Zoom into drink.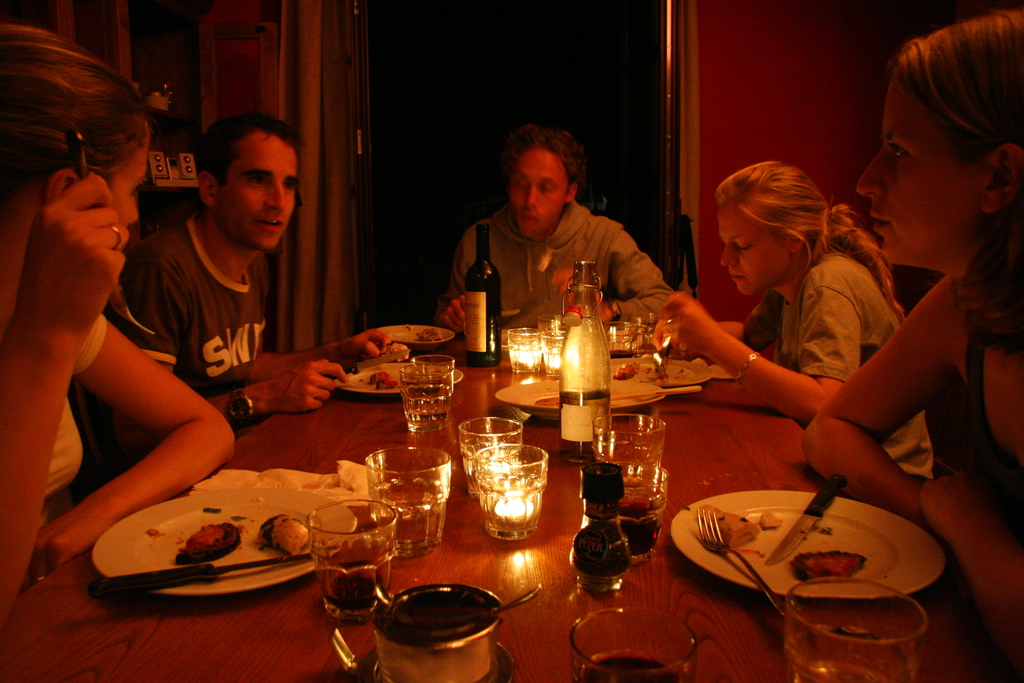
Zoom target: pyautogui.locateOnScreen(361, 443, 444, 562).
